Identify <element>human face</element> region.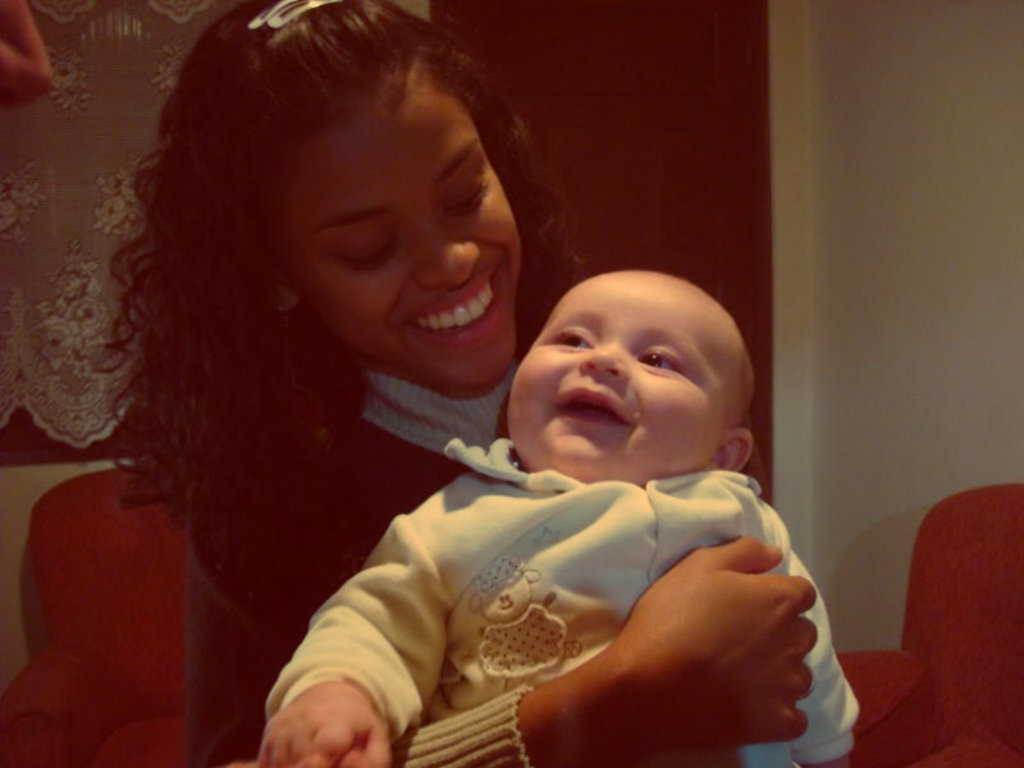
Region: region(507, 282, 718, 474).
